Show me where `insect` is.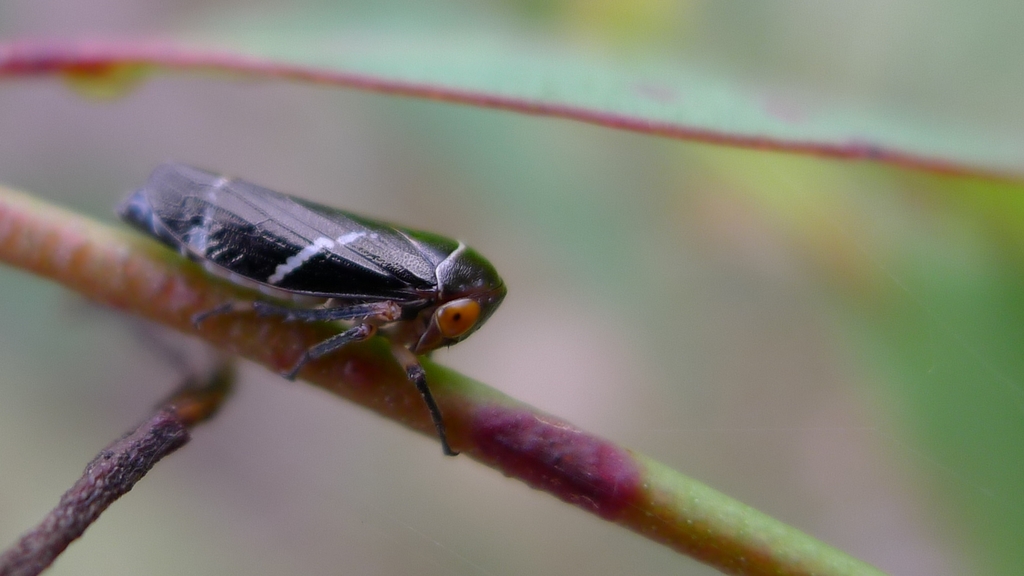
`insect` is at locate(113, 163, 508, 454).
